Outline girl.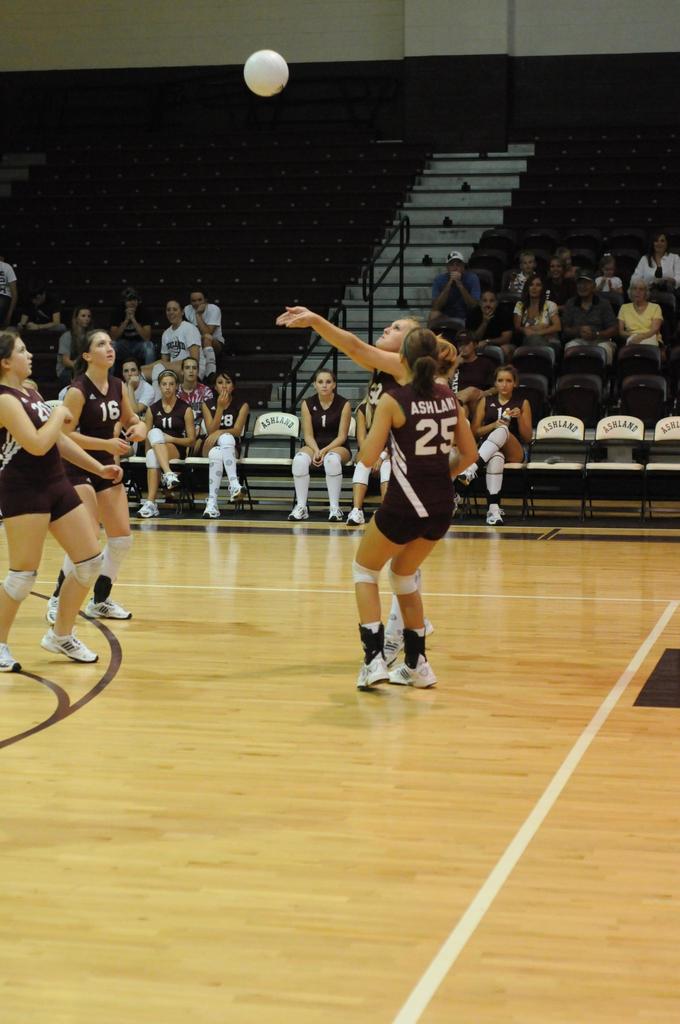
Outline: locate(285, 370, 352, 522).
